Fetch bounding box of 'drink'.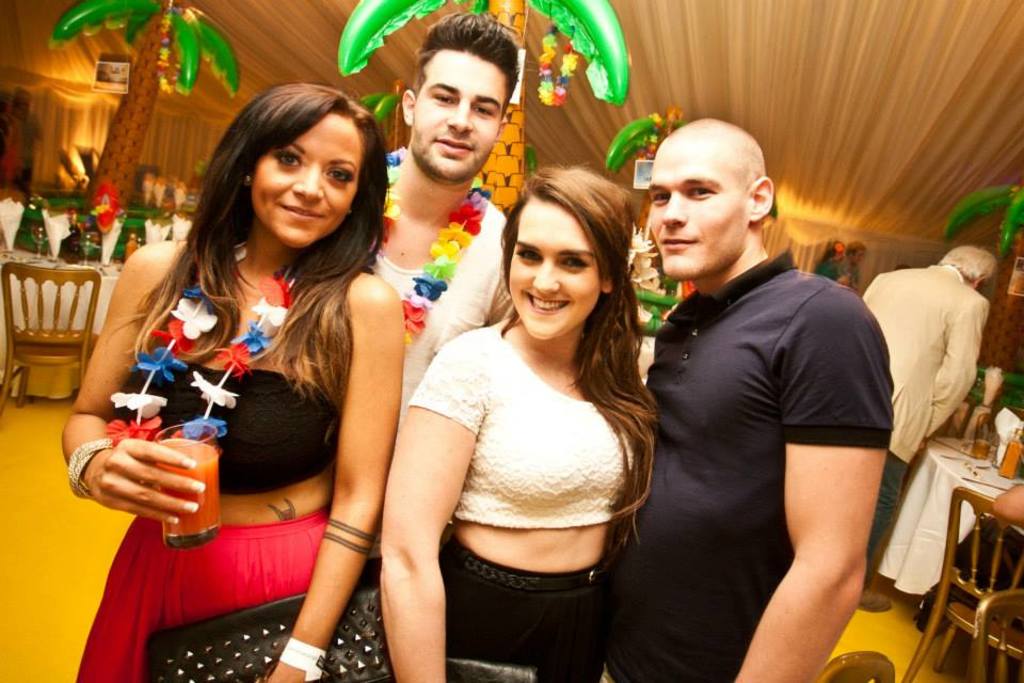
Bbox: 158,439,220,530.
